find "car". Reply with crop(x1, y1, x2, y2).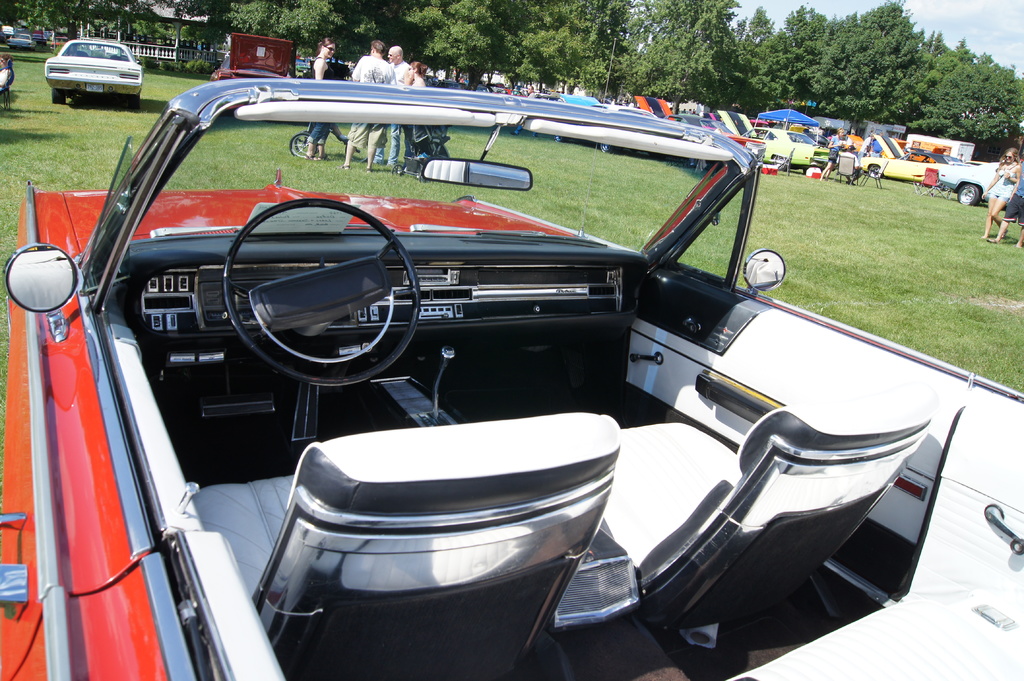
crop(45, 33, 145, 106).
